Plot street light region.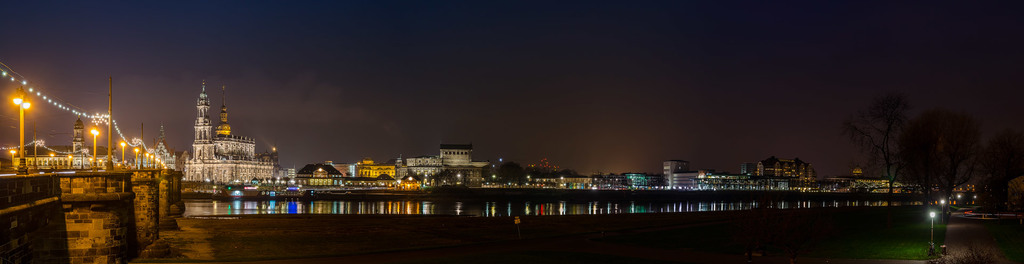
Plotted at crop(937, 196, 949, 217).
